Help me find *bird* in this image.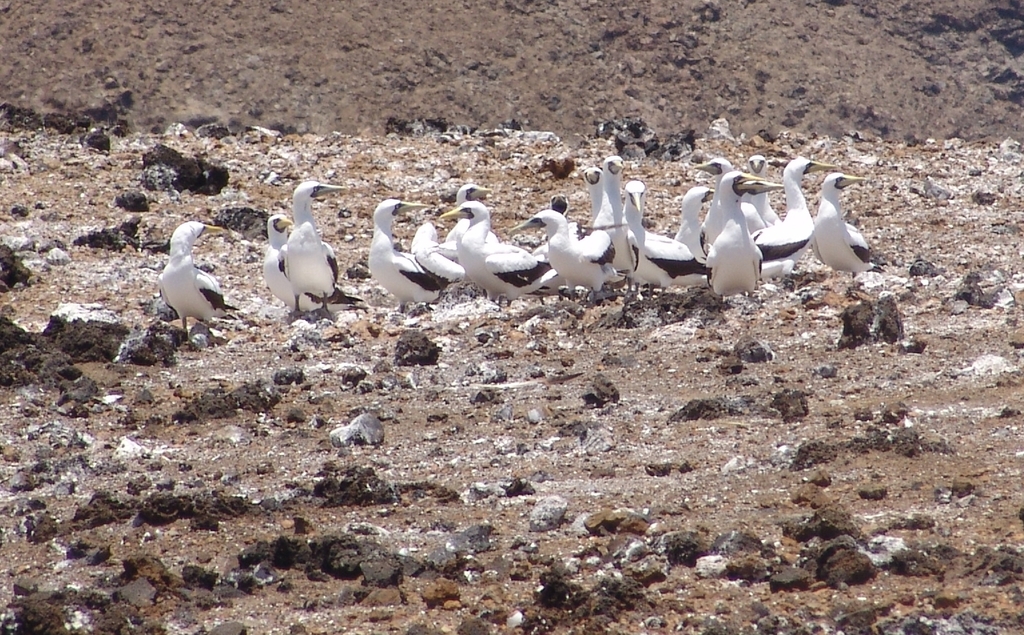
Found it: [left=582, top=169, right=609, bottom=238].
